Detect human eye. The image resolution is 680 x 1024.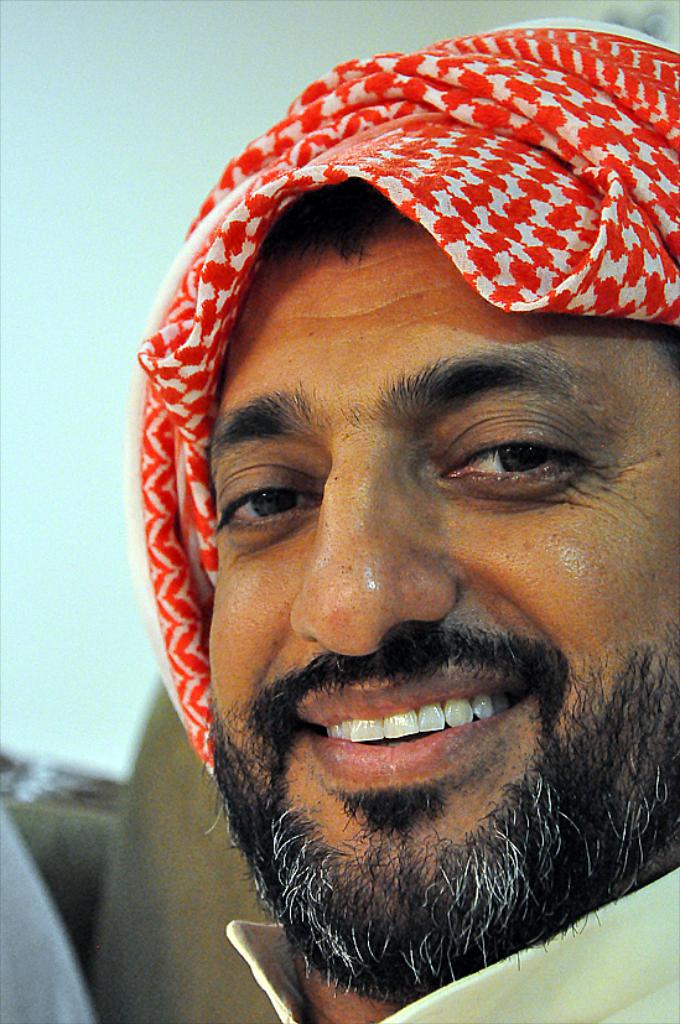
bbox(429, 422, 593, 497).
